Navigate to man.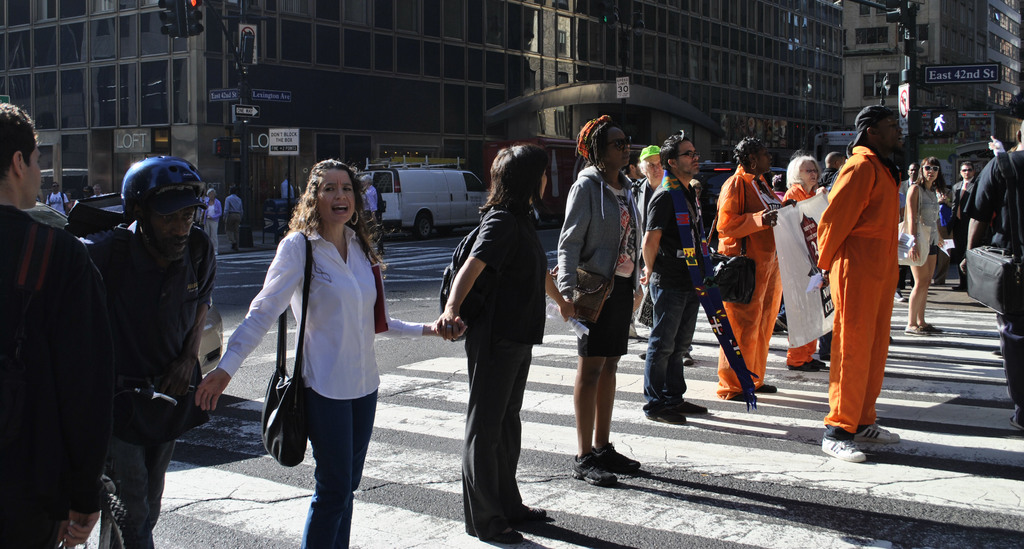
Navigation target: select_region(46, 182, 72, 217).
